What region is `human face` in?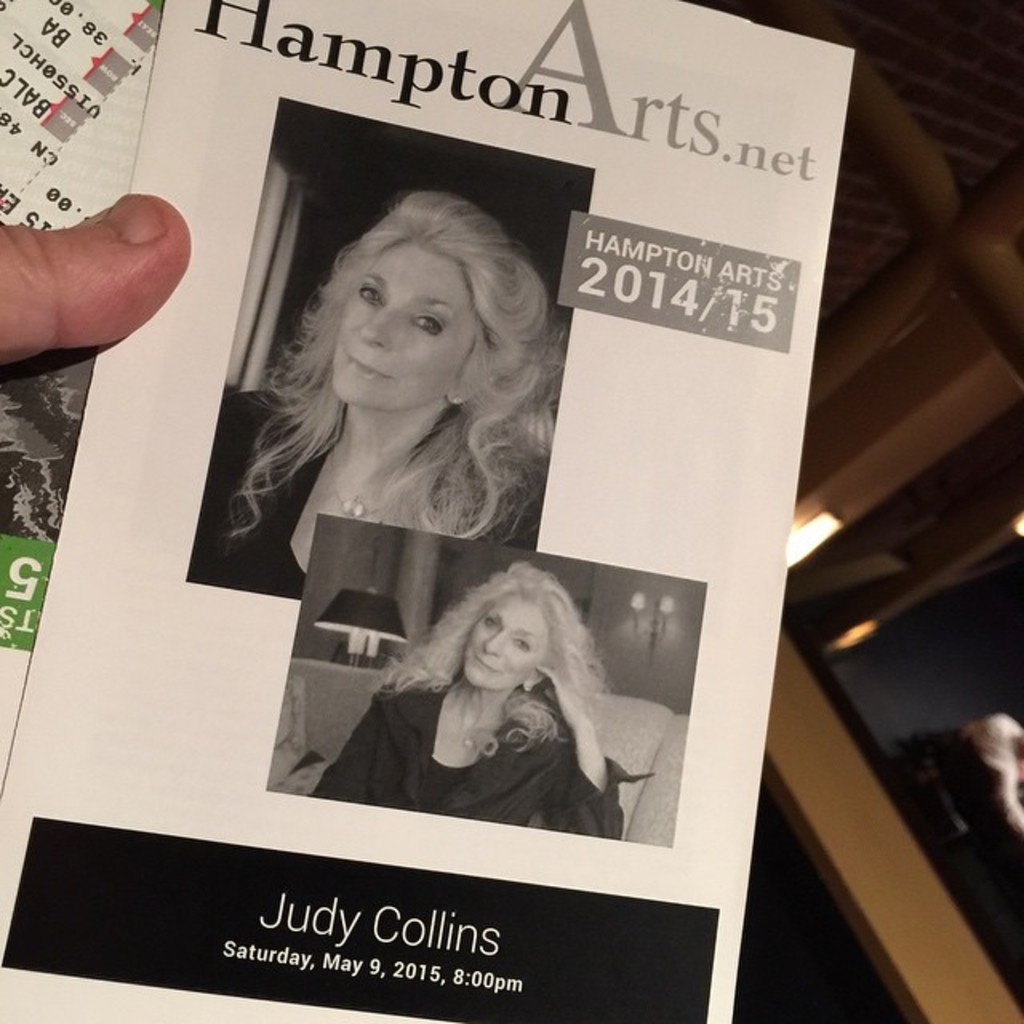
left=334, top=248, right=485, bottom=413.
